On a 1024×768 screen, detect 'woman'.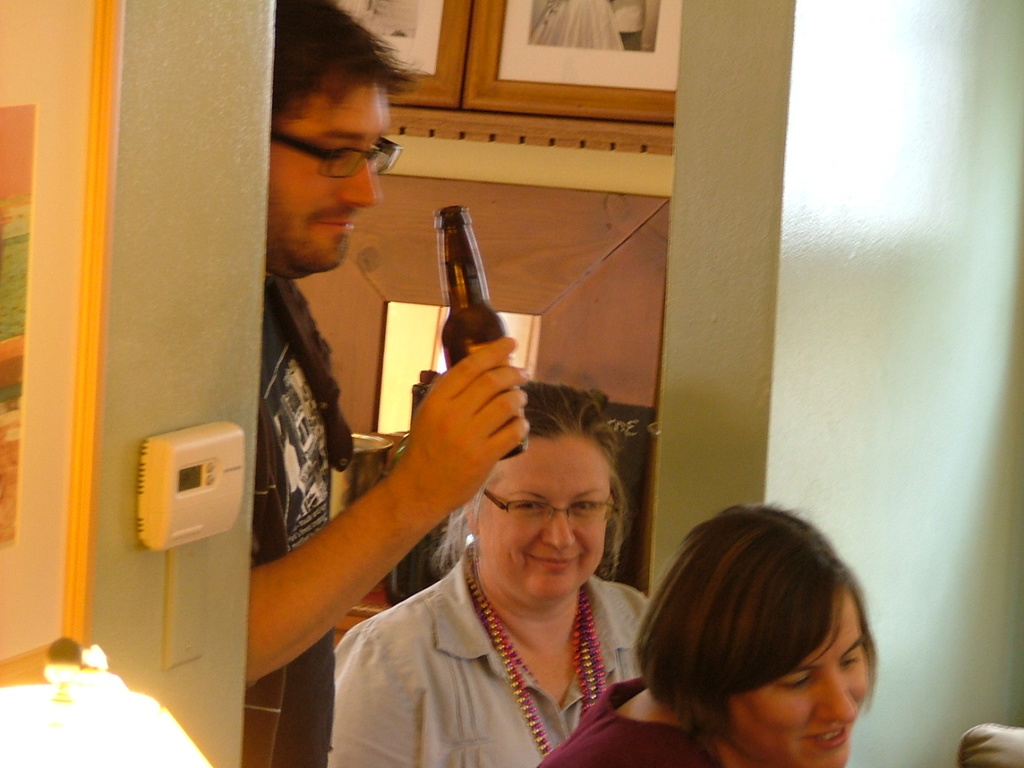
region(330, 391, 688, 767).
